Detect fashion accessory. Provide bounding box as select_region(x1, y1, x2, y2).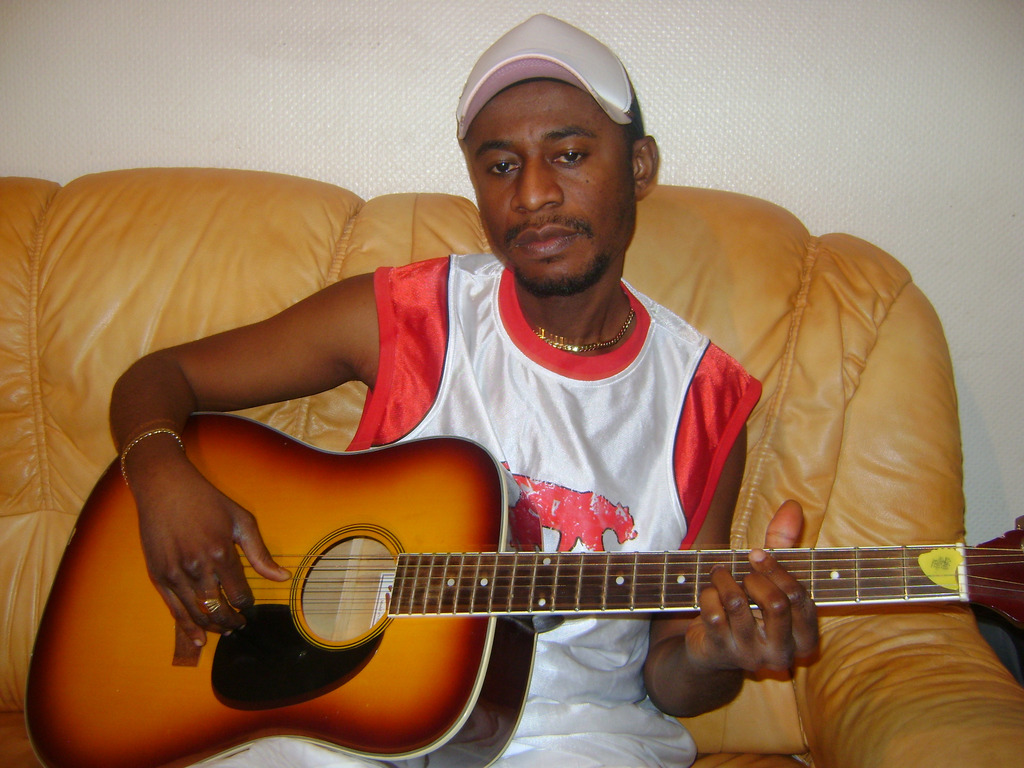
select_region(518, 303, 636, 355).
